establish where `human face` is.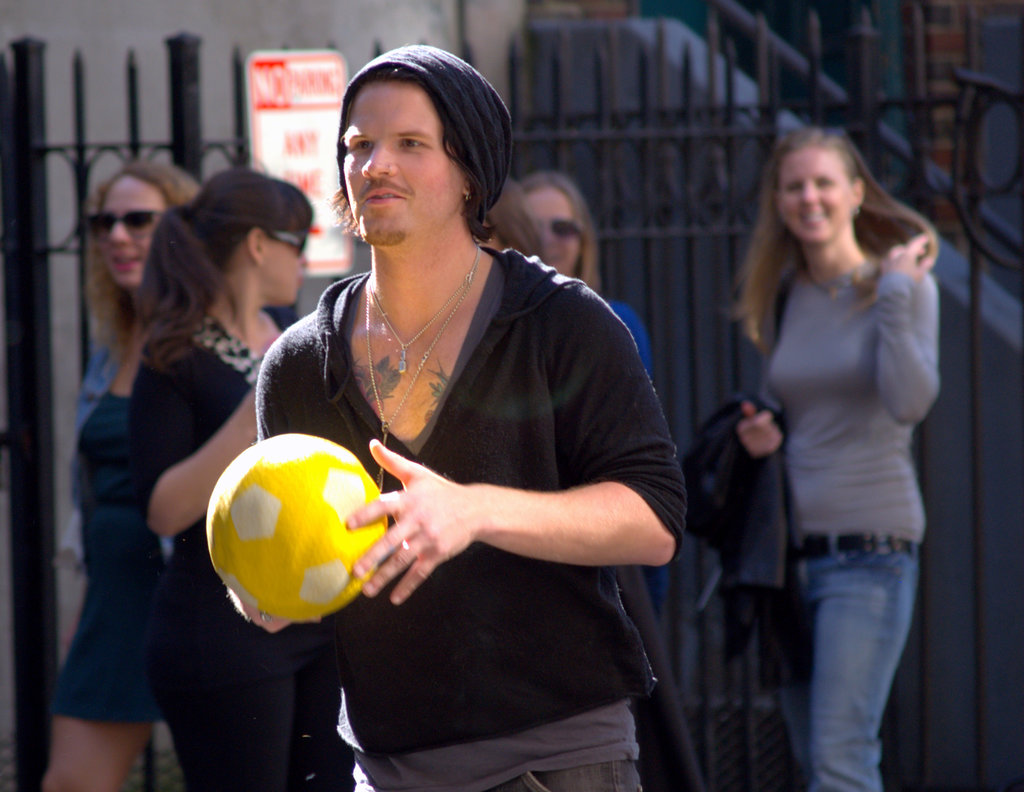
Established at pyautogui.locateOnScreen(264, 237, 307, 303).
